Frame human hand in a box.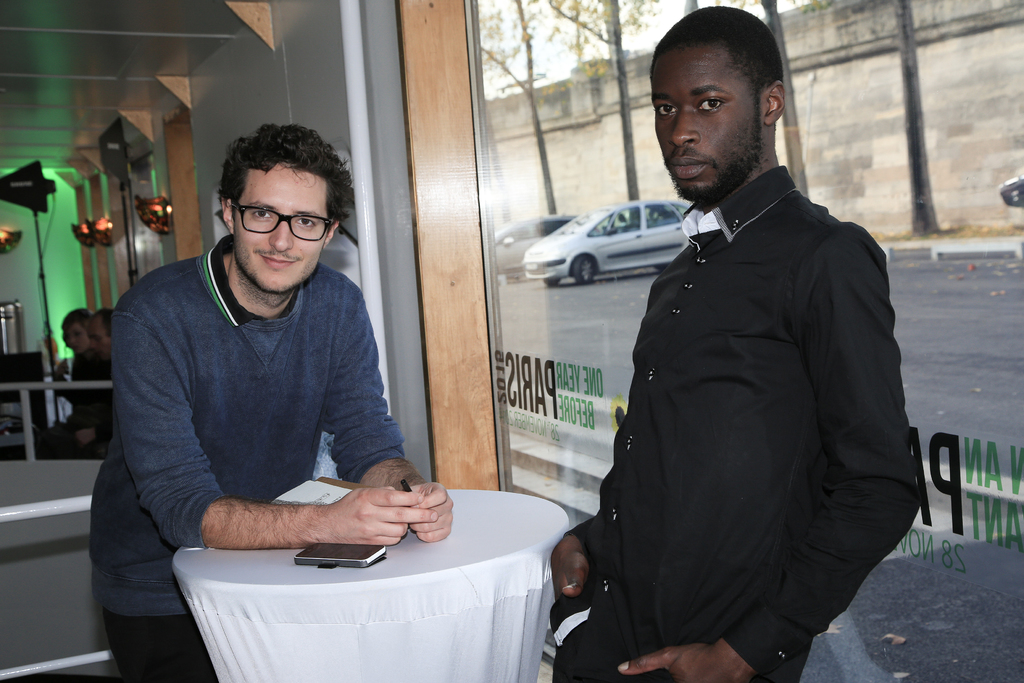
{"x1": 73, "y1": 429, "x2": 93, "y2": 449}.
